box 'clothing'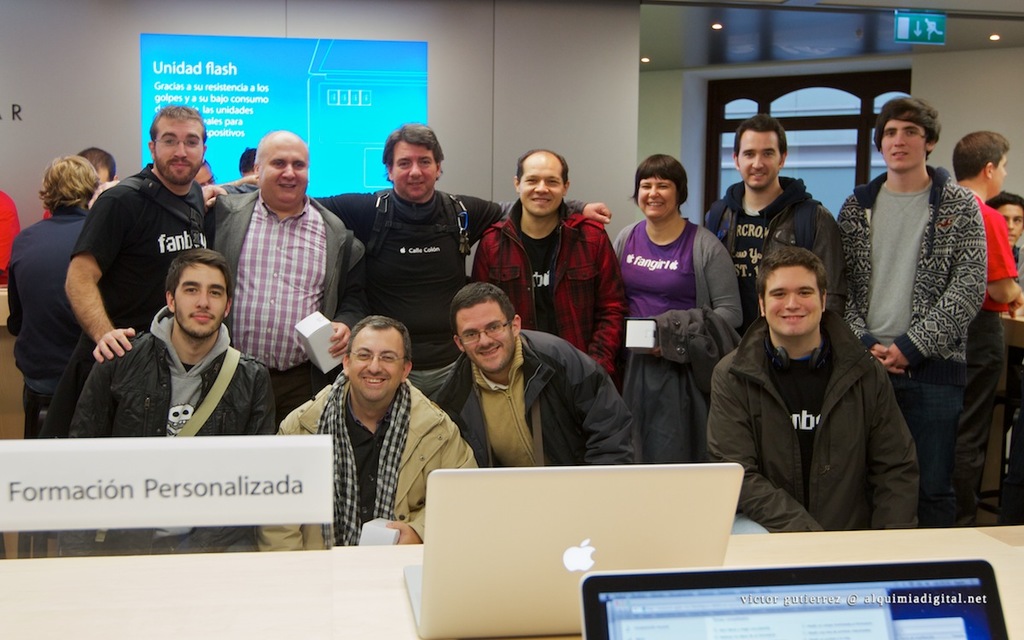
[left=957, top=186, right=1023, bottom=524]
